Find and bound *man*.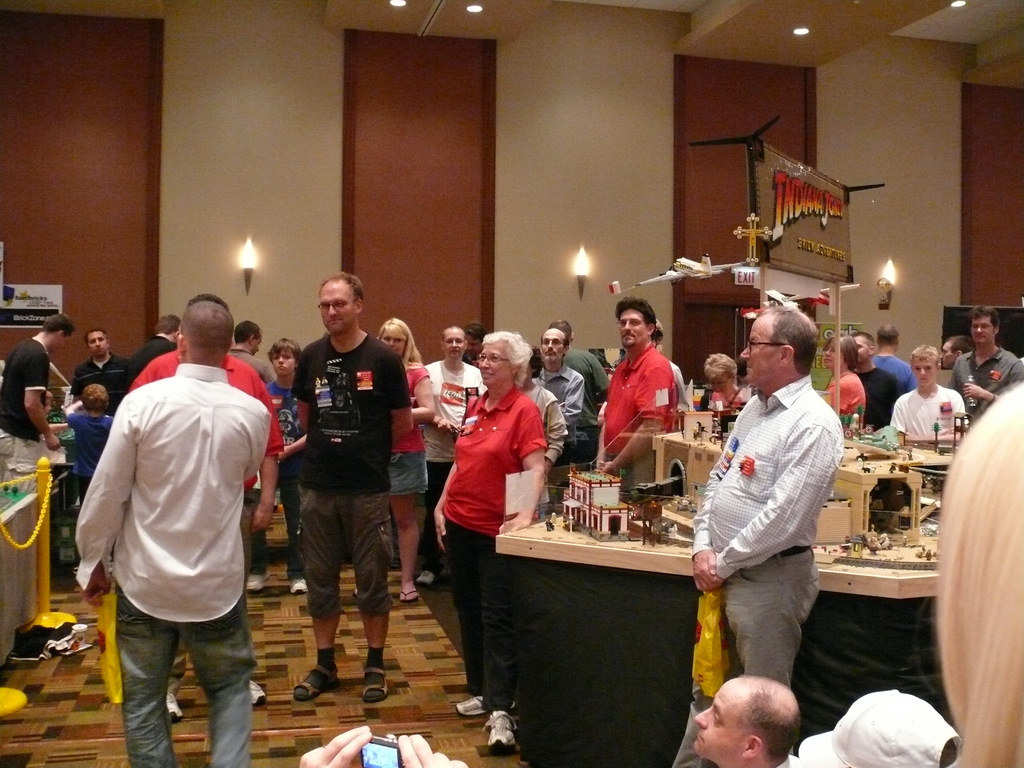
Bound: locate(0, 318, 62, 473).
